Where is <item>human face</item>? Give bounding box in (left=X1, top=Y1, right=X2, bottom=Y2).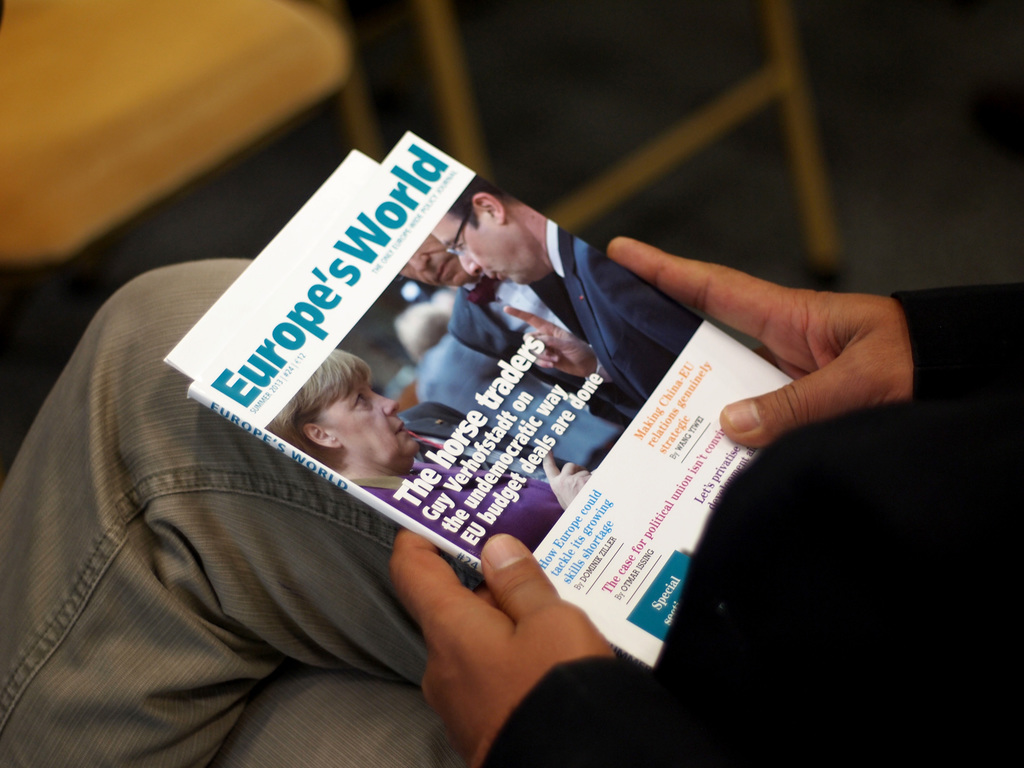
(left=320, top=383, right=422, bottom=458).
